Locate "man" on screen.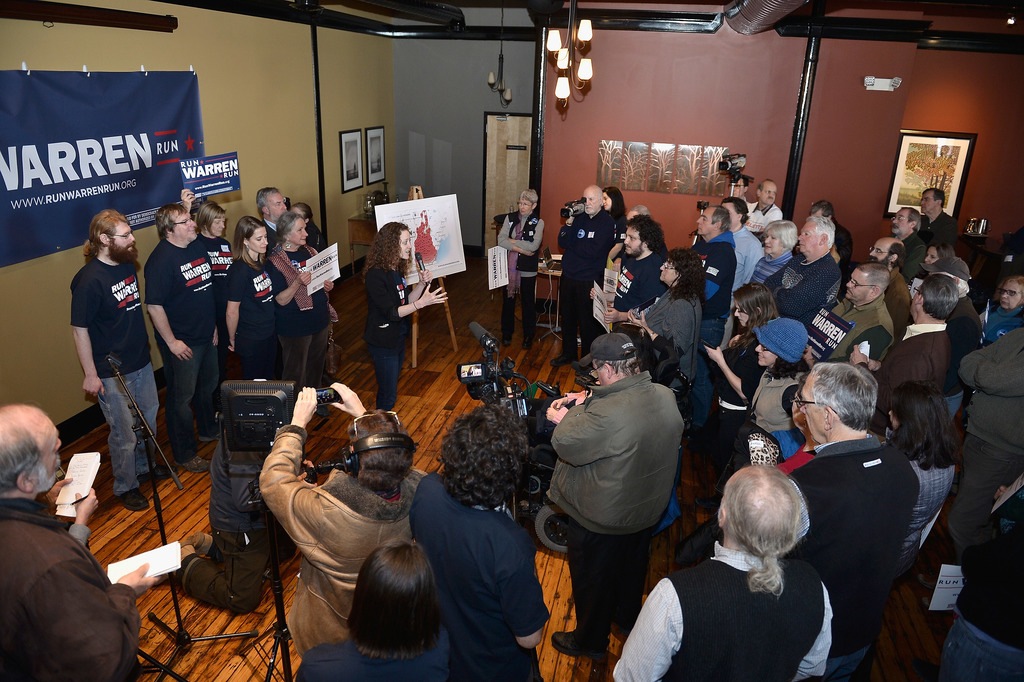
On screen at (x1=869, y1=236, x2=915, y2=338).
